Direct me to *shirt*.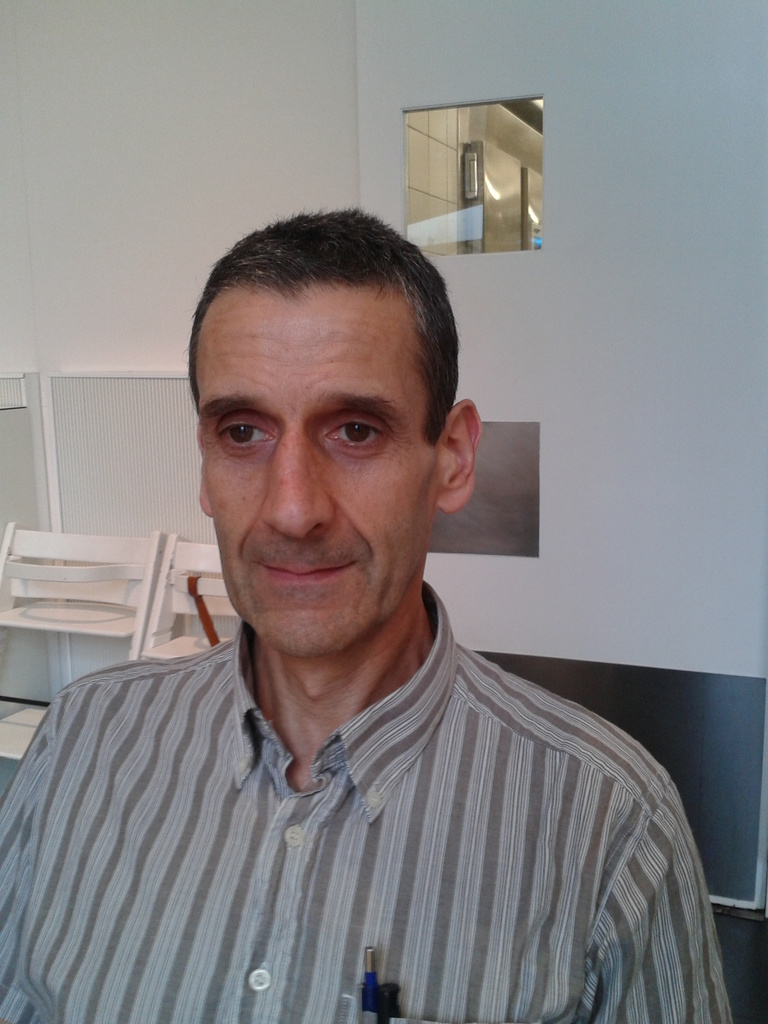
Direction: crop(0, 582, 733, 1023).
